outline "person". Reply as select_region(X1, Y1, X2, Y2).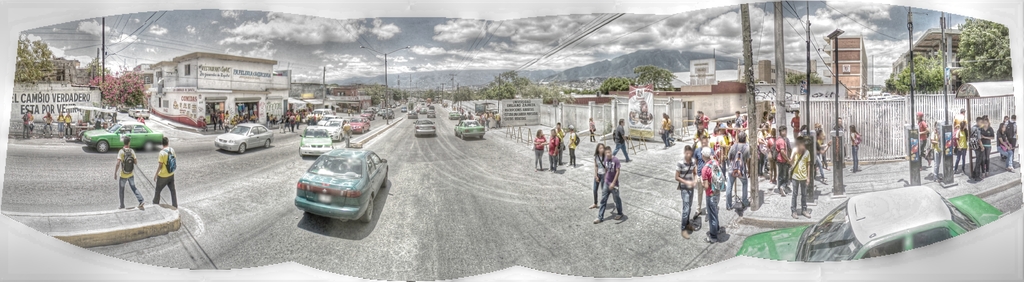
select_region(137, 114, 143, 125).
